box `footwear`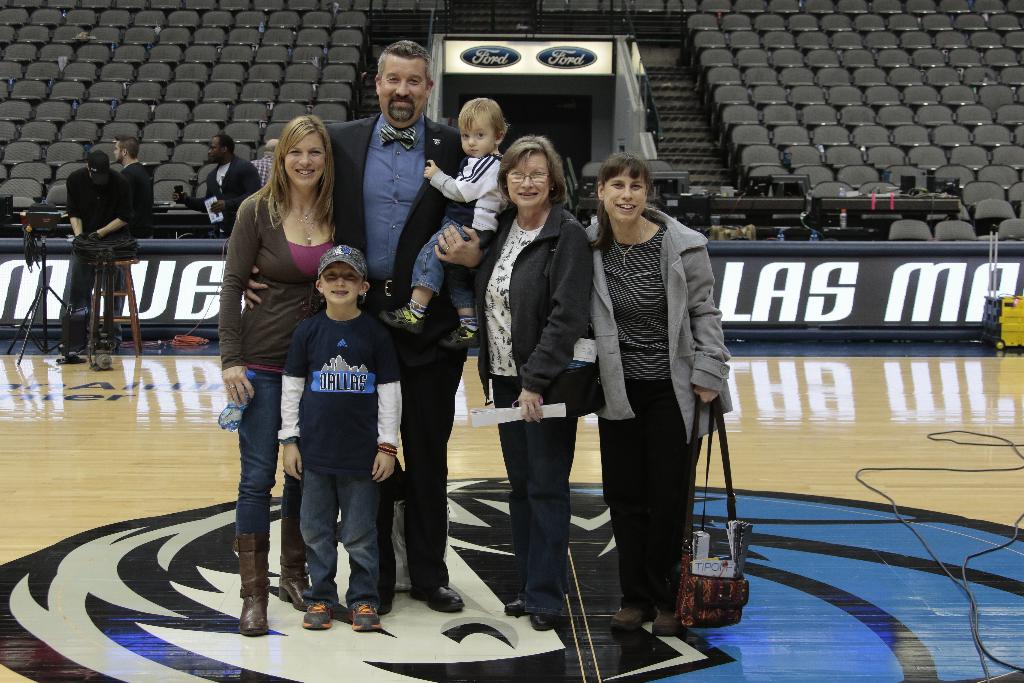
241, 534, 276, 634
